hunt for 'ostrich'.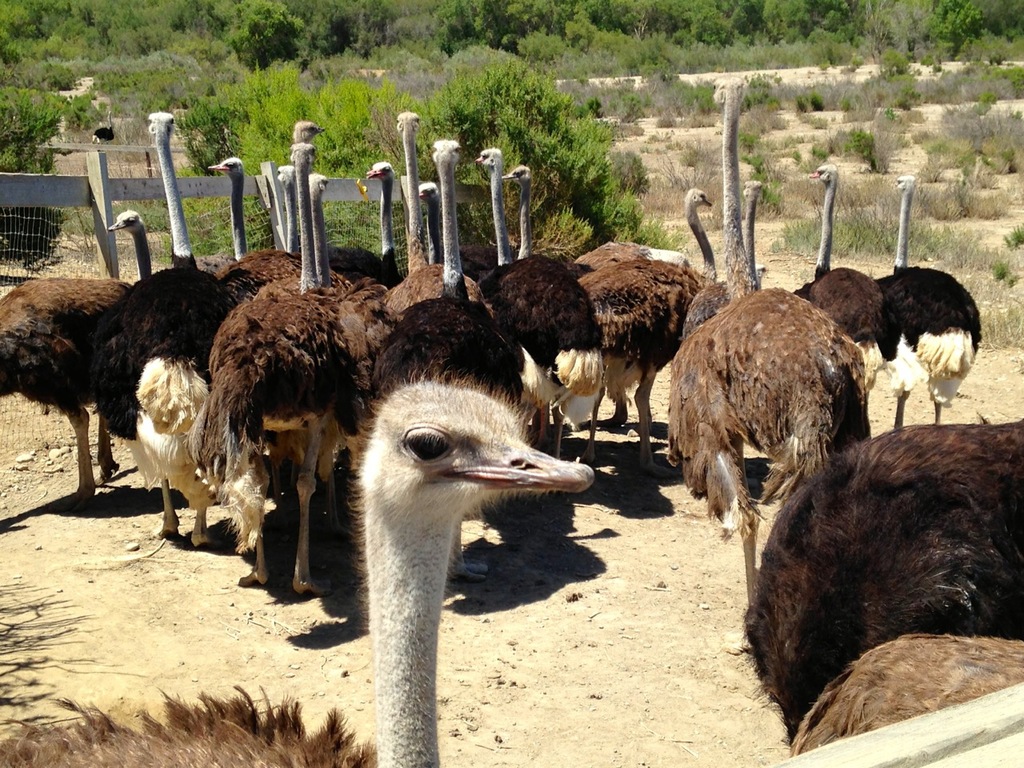
Hunted down at [x1=680, y1=170, x2=766, y2=342].
